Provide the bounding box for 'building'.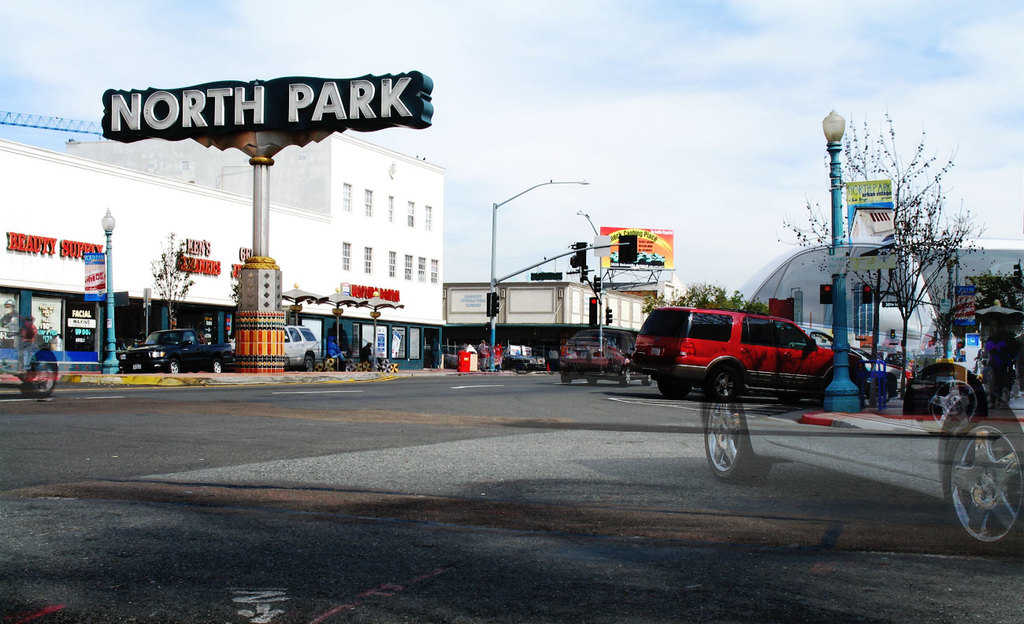
x1=443 y1=282 x2=649 y2=366.
